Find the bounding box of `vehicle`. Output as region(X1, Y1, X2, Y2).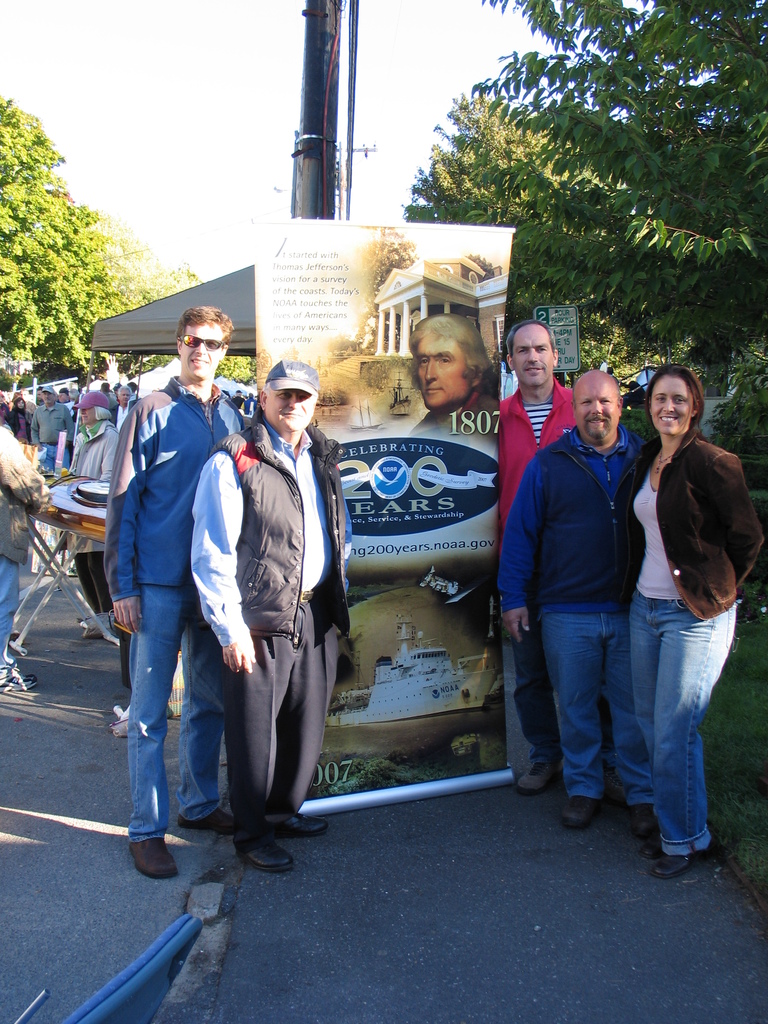
region(328, 608, 499, 723).
